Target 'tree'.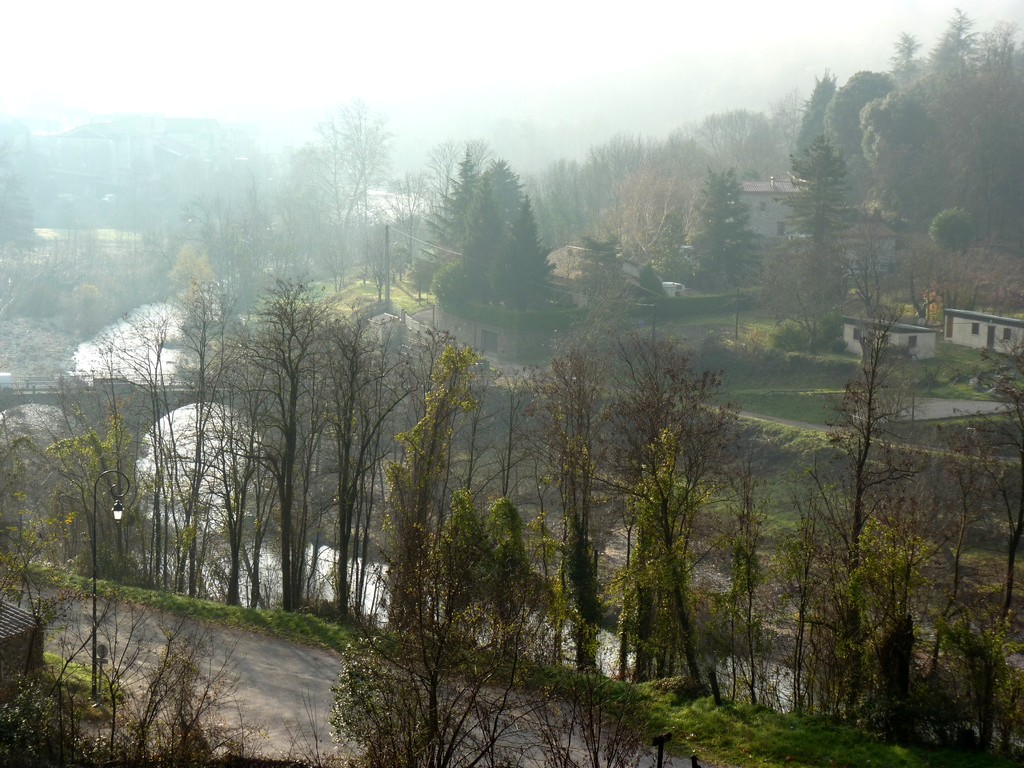
Target region: 454/384/494/536.
